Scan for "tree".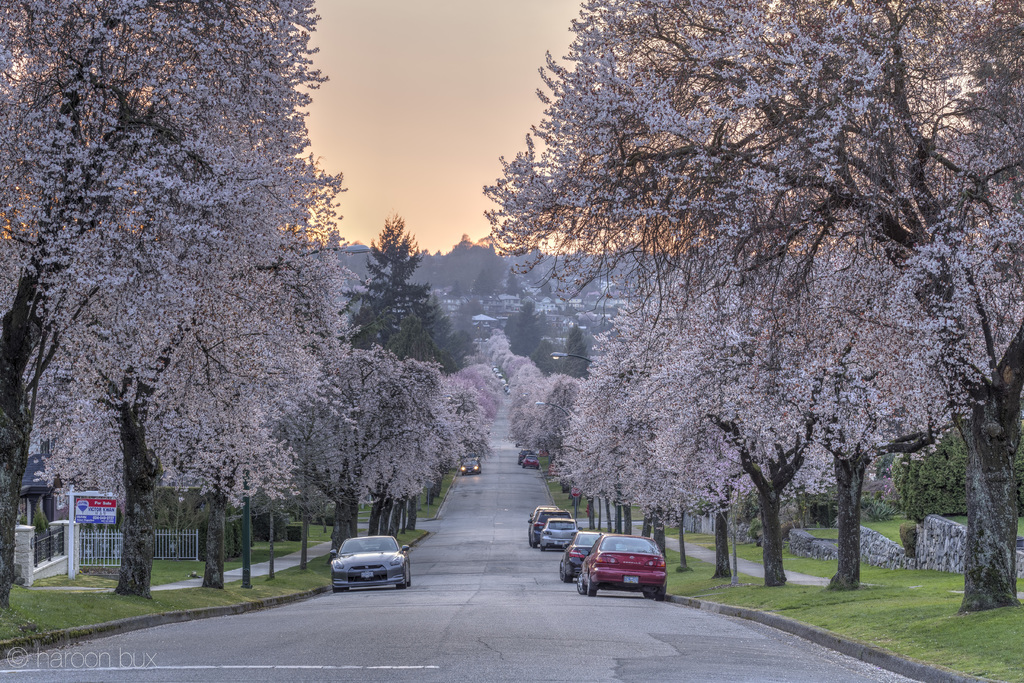
Scan result: BBox(676, 512, 687, 567).
